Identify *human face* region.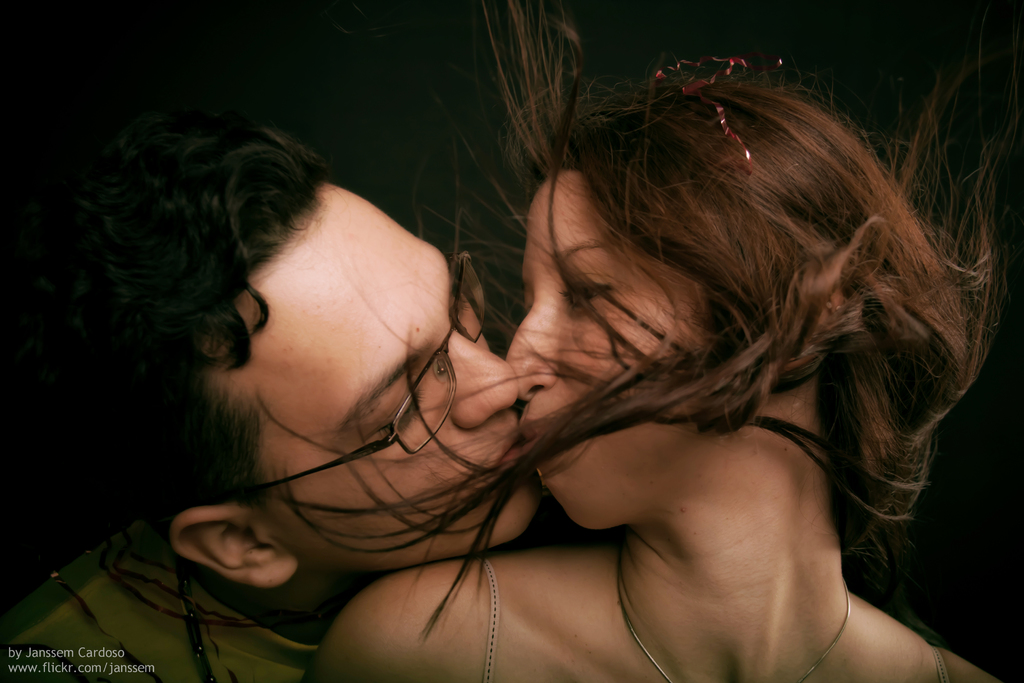
Region: 215,183,540,571.
